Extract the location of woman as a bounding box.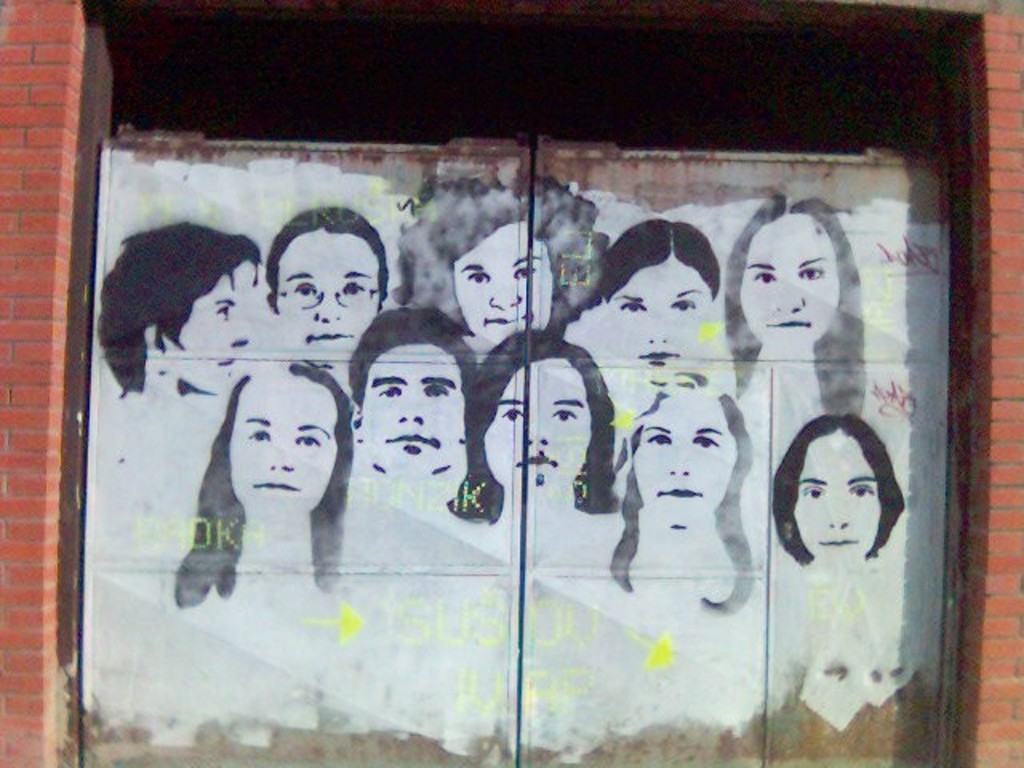
[left=170, top=363, right=342, bottom=611].
